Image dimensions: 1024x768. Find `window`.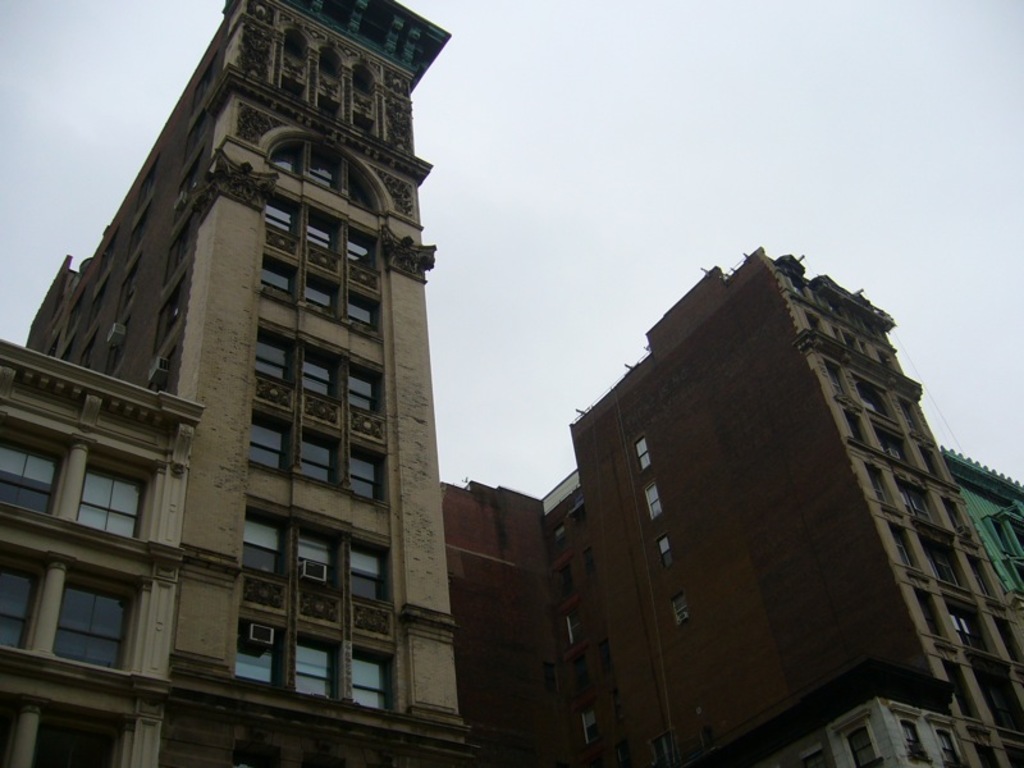
[left=188, top=49, right=214, bottom=114].
